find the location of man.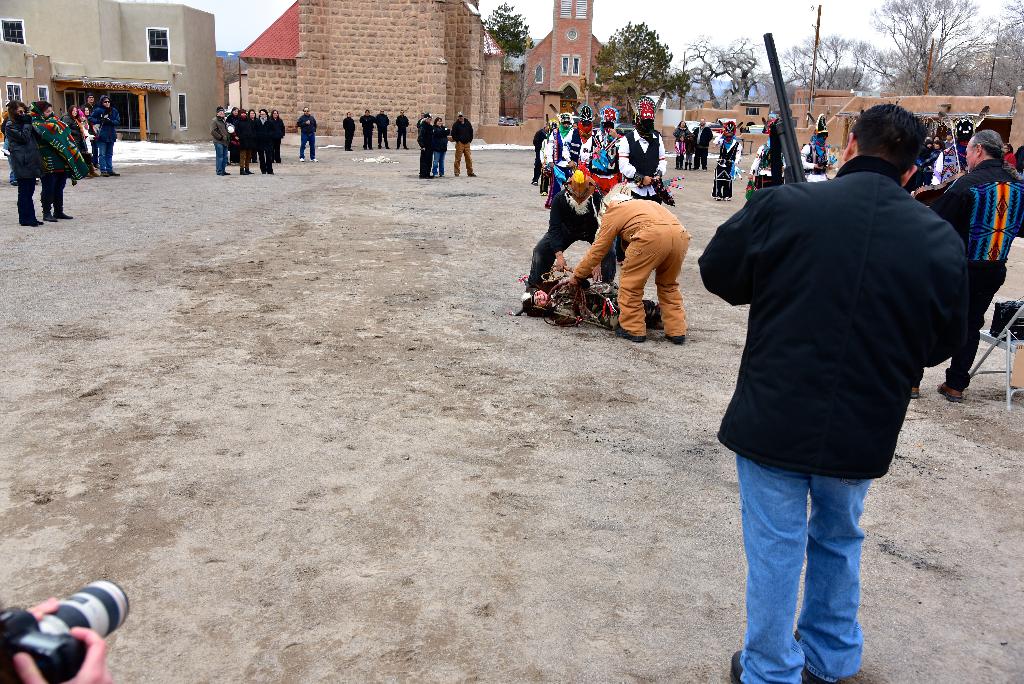
Location: bbox=[922, 129, 934, 178].
